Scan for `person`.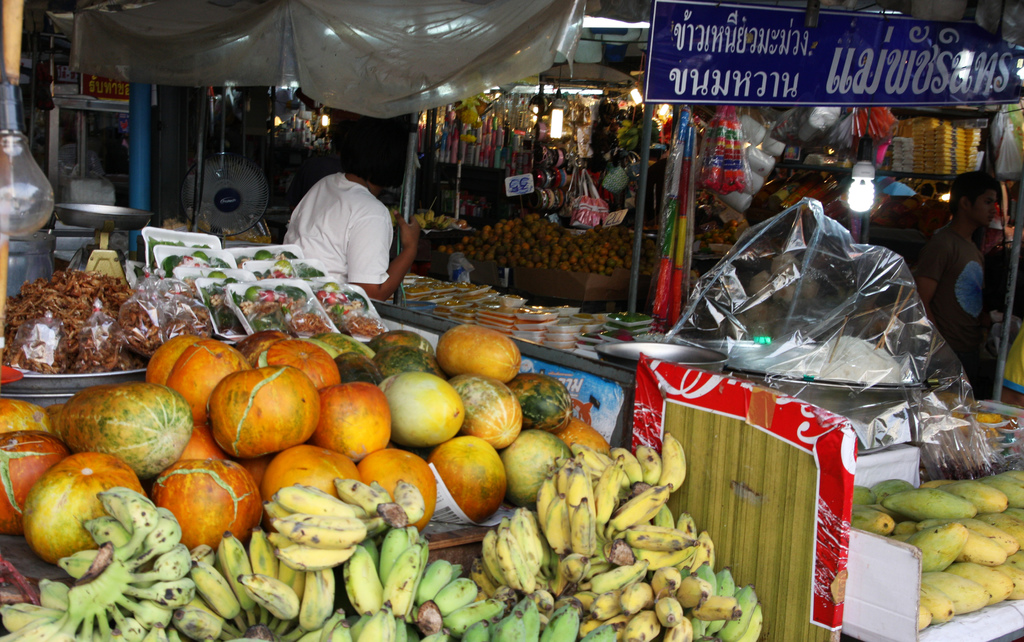
Scan result: <region>288, 120, 427, 310</region>.
